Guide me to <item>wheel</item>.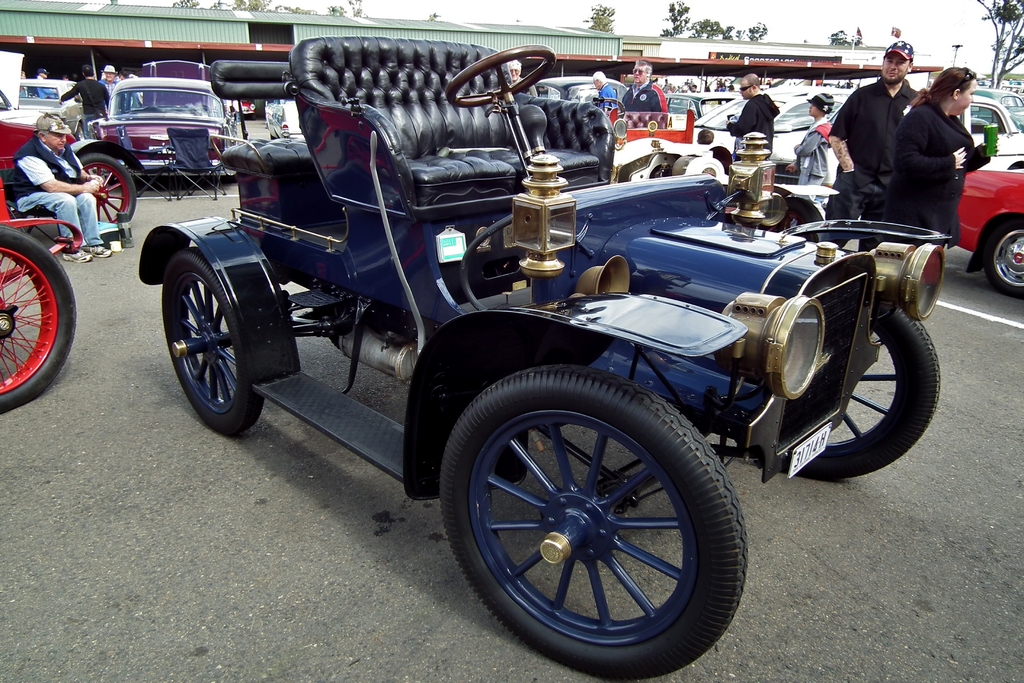
Guidance: Rect(445, 43, 559, 107).
